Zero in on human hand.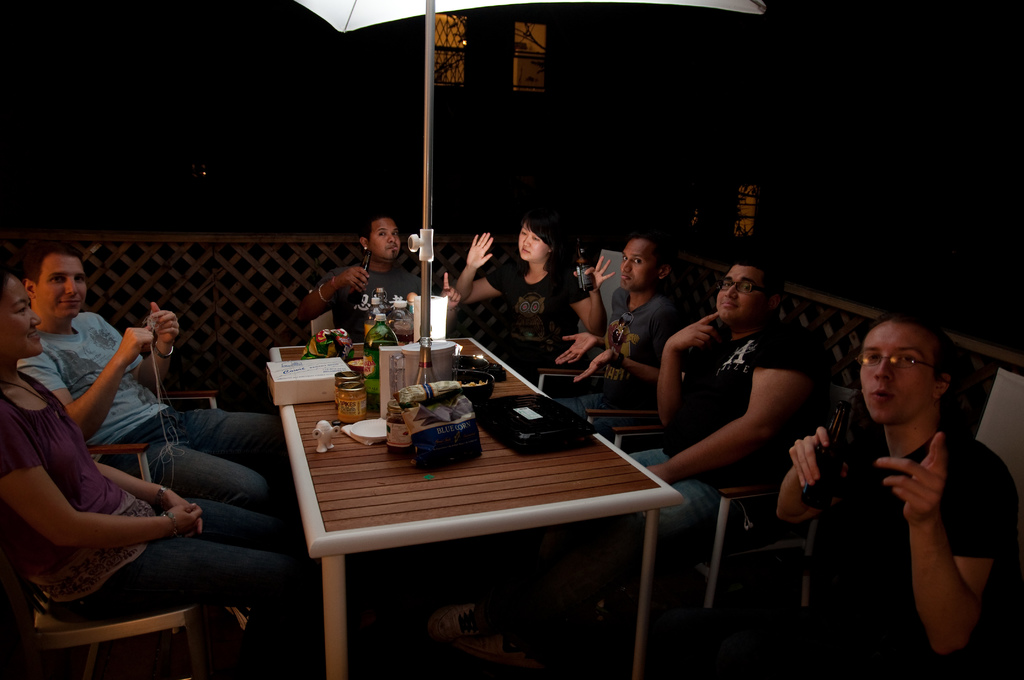
Zeroed in: locate(669, 312, 723, 350).
